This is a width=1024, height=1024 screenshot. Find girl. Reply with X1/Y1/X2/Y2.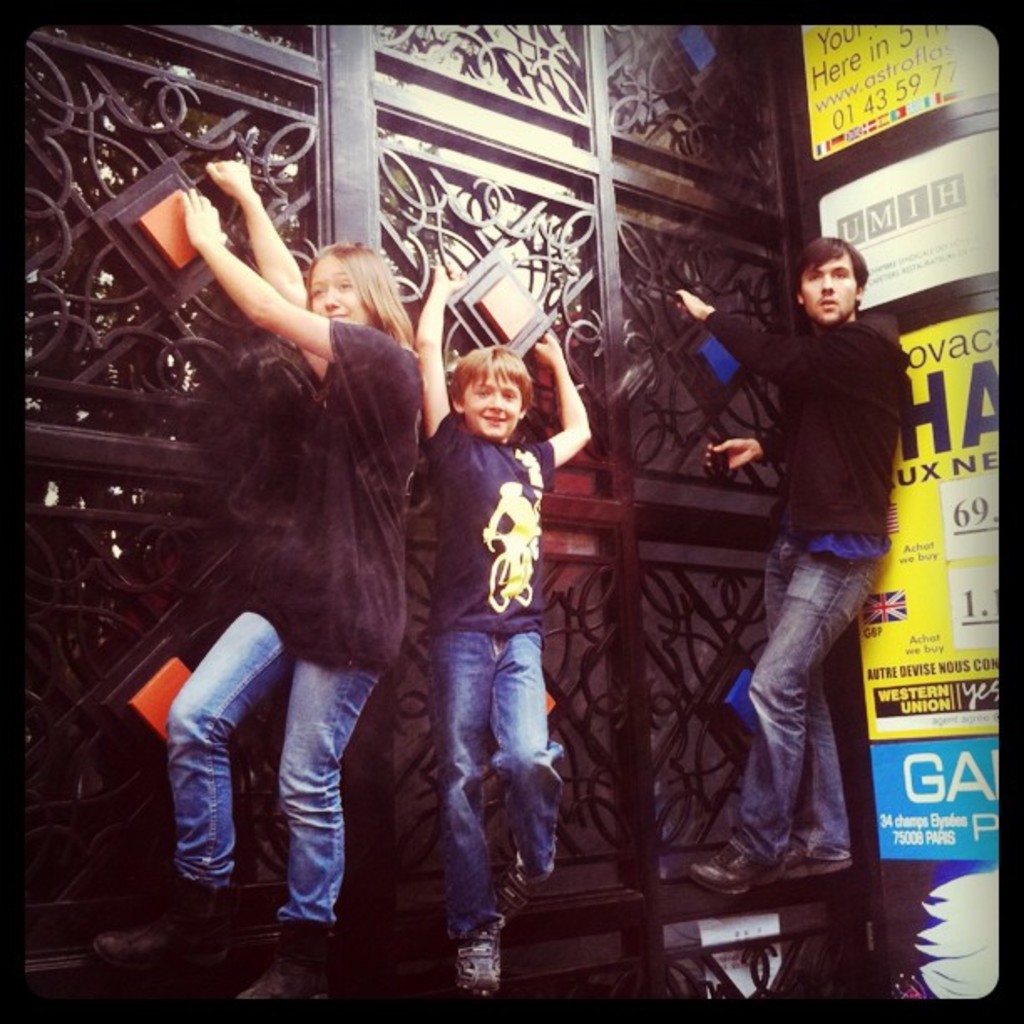
94/157/425/1001.
